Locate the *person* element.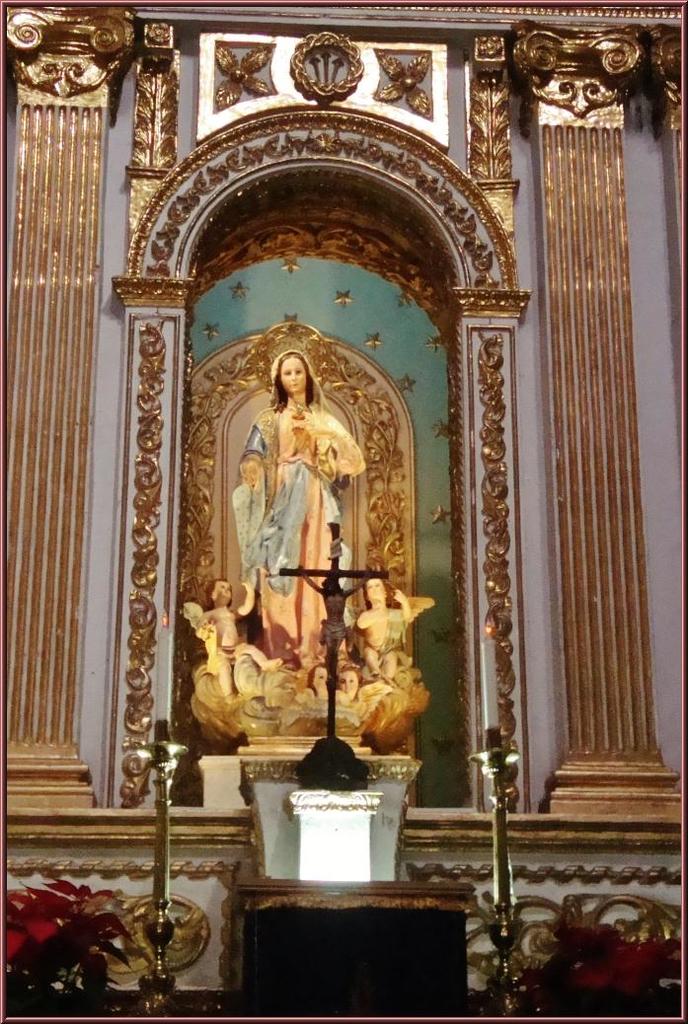
Element bbox: box=[237, 352, 362, 666].
